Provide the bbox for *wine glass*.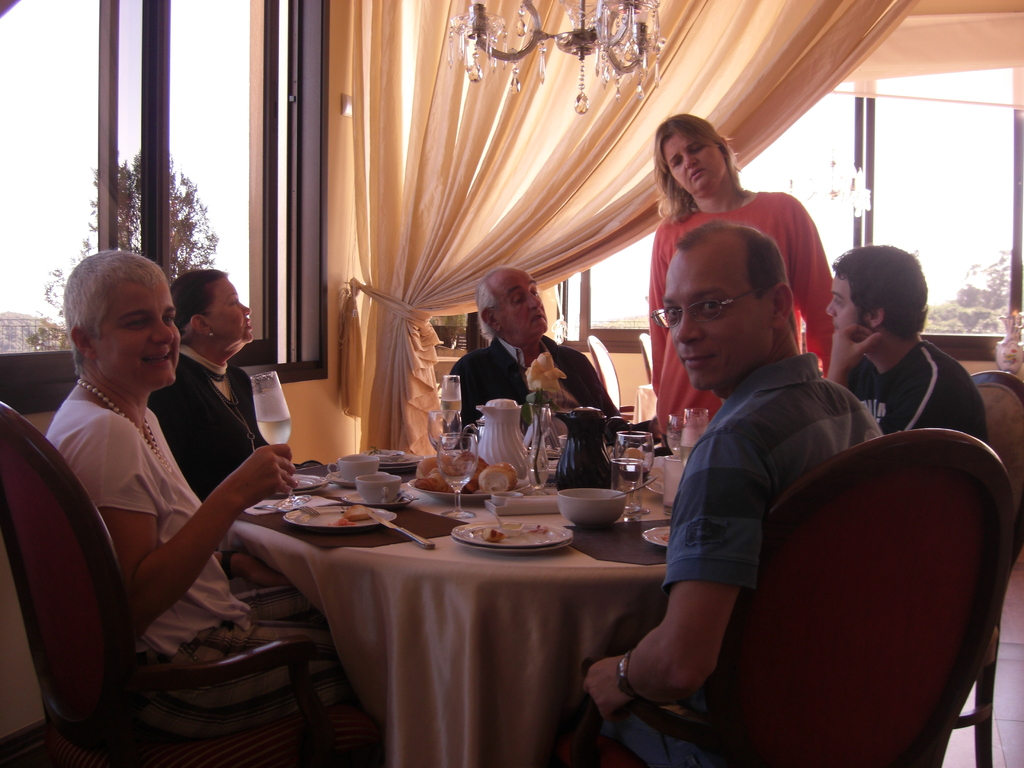
(left=435, top=431, right=479, bottom=522).
